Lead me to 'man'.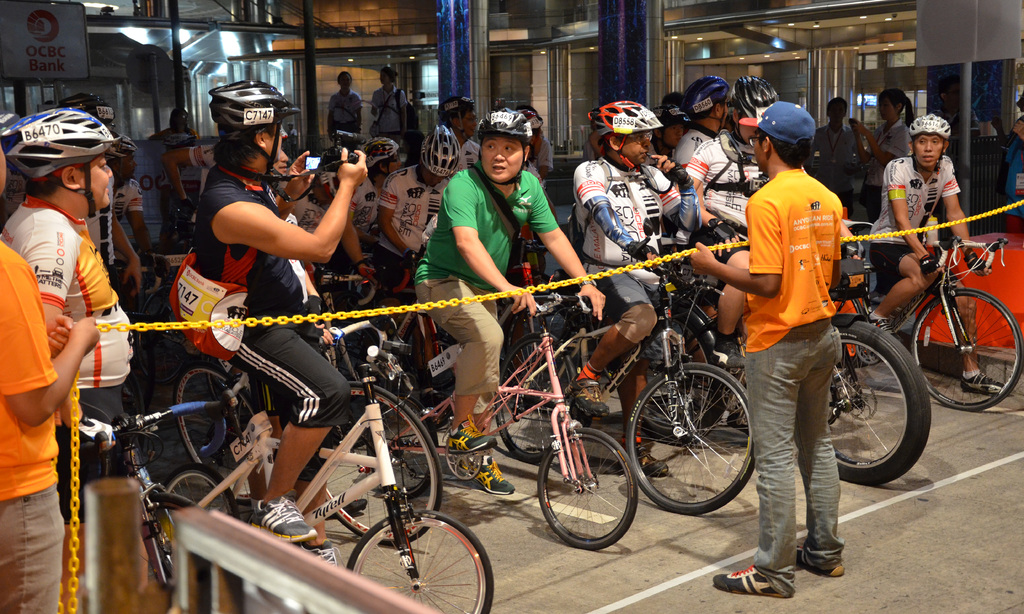
Lead to 722 109 881 574.
